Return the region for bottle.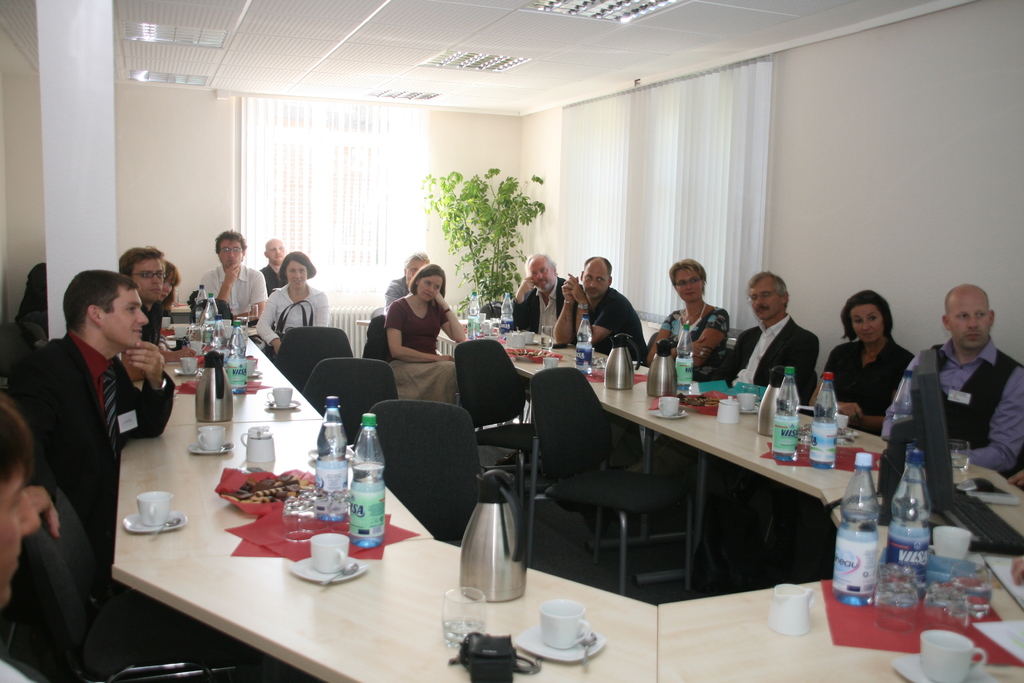
{"left": 223, "top": 317, "right": 253, "bottom": 393}.
